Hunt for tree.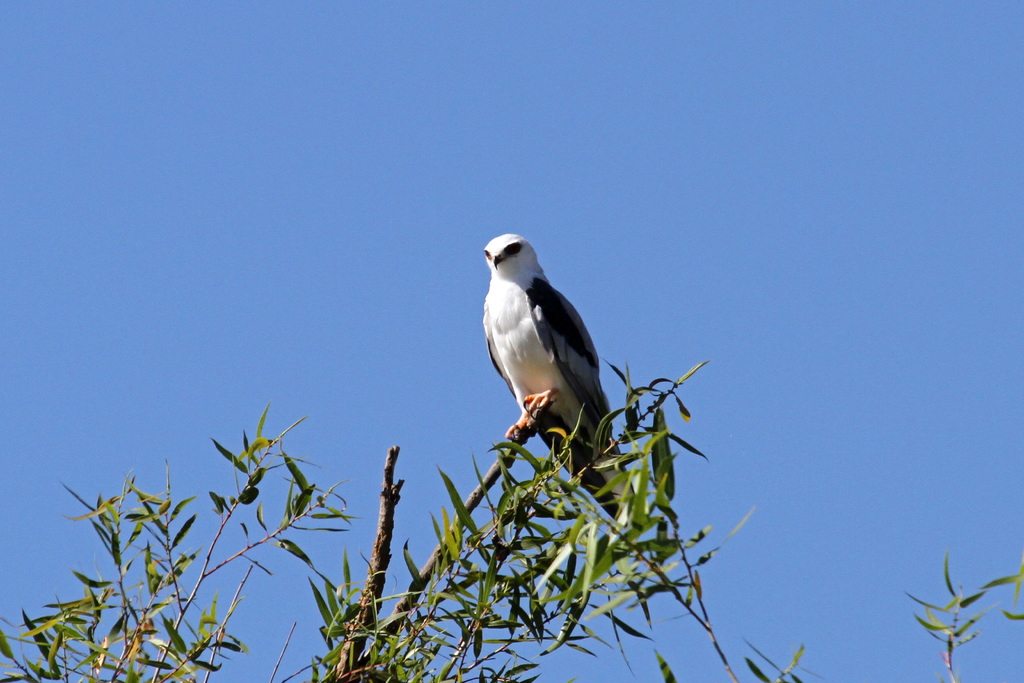
Hunted down at <box>0,387,1023,682</box>.
